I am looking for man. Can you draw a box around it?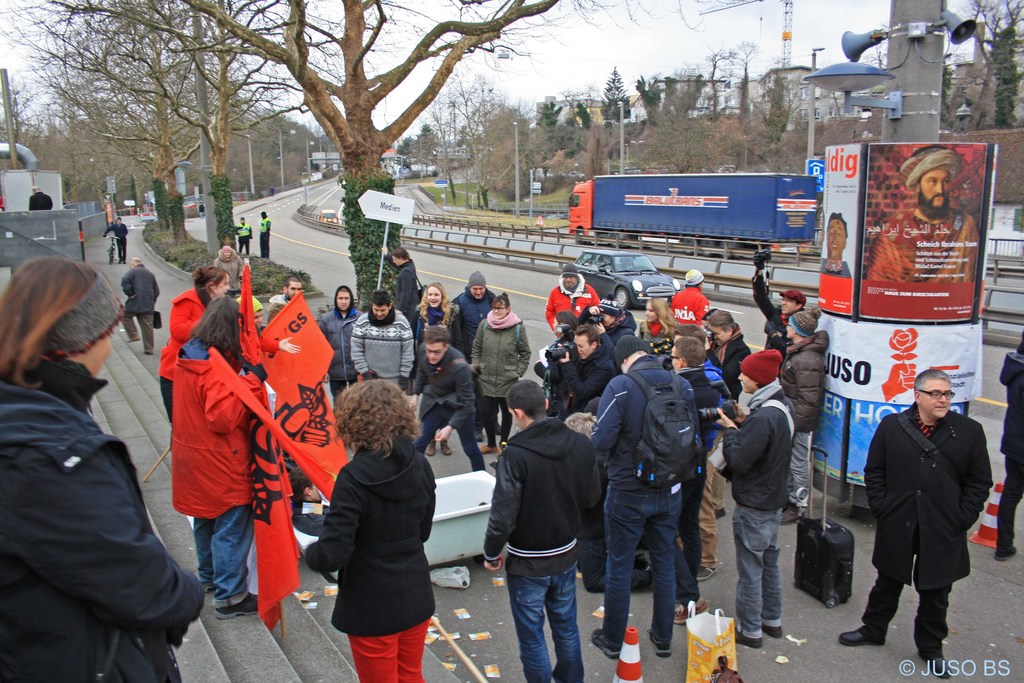
Sure, the bounding box is <box>545,267,591,341</box>.
